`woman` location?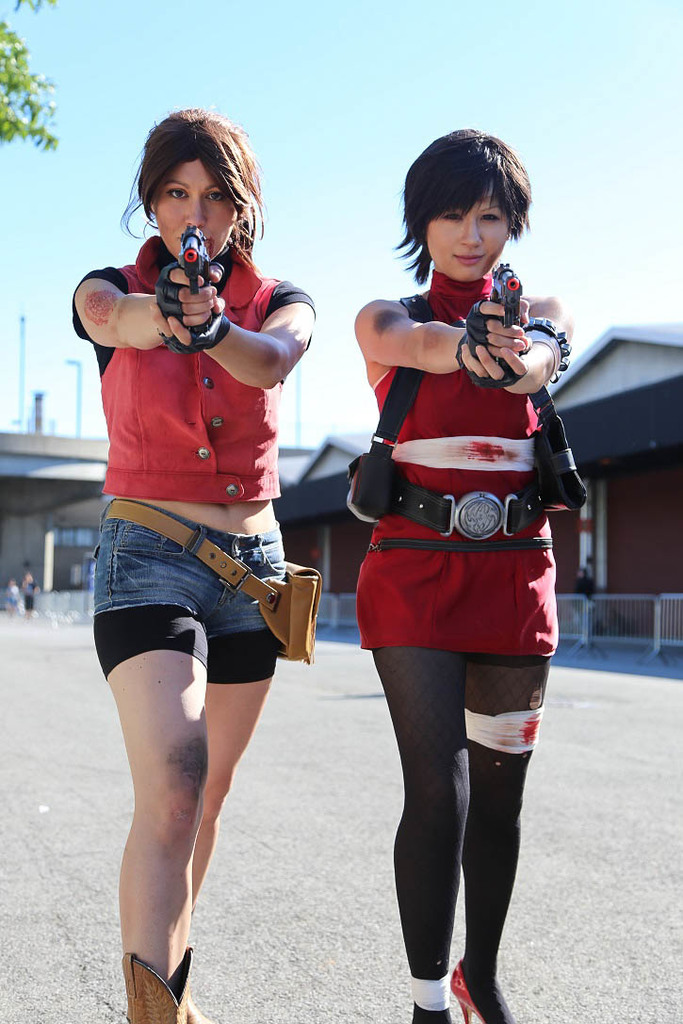
{"x1": 353, "y1": 127, "x2": 571, "y2": 1023}
